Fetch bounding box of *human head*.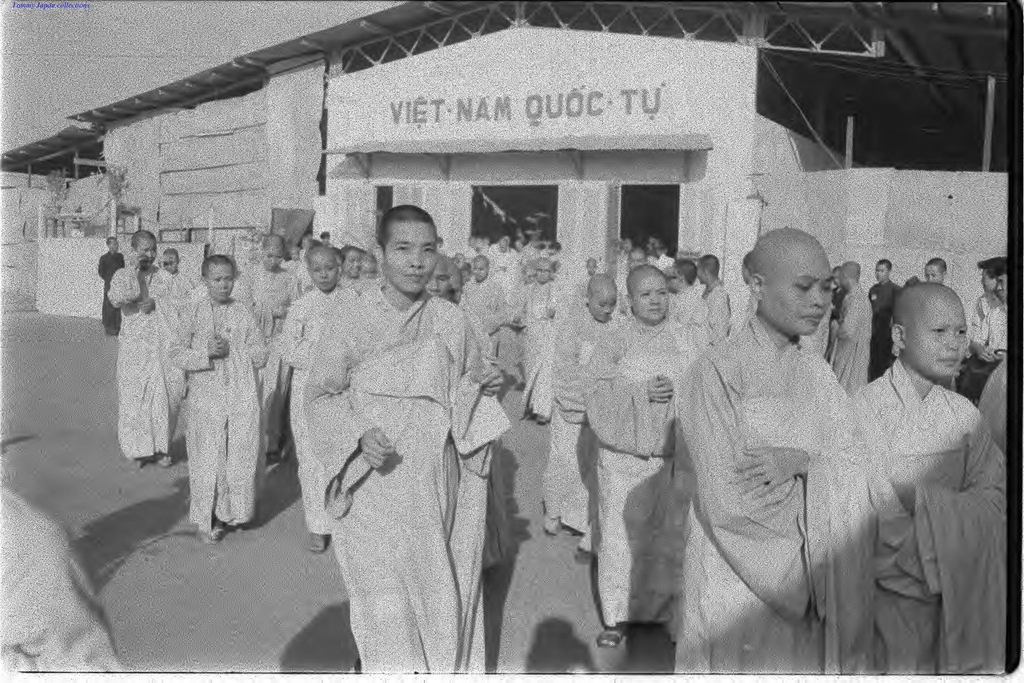
Bbox: [700, 252, 721, 290].
